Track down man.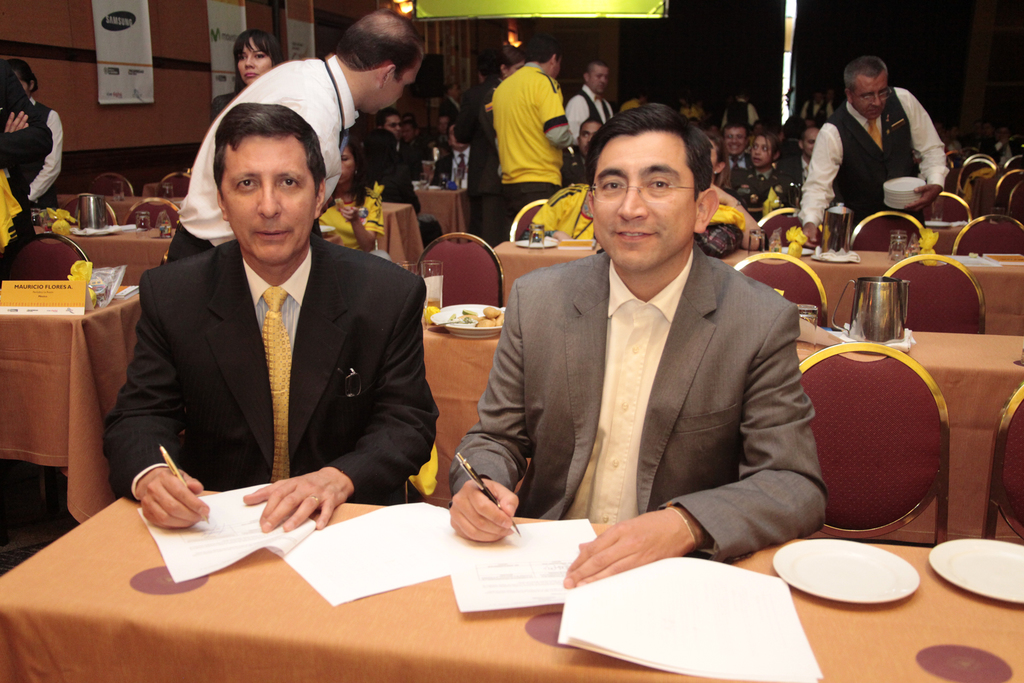
Tracked to <box>720,121,754,170</box>.
